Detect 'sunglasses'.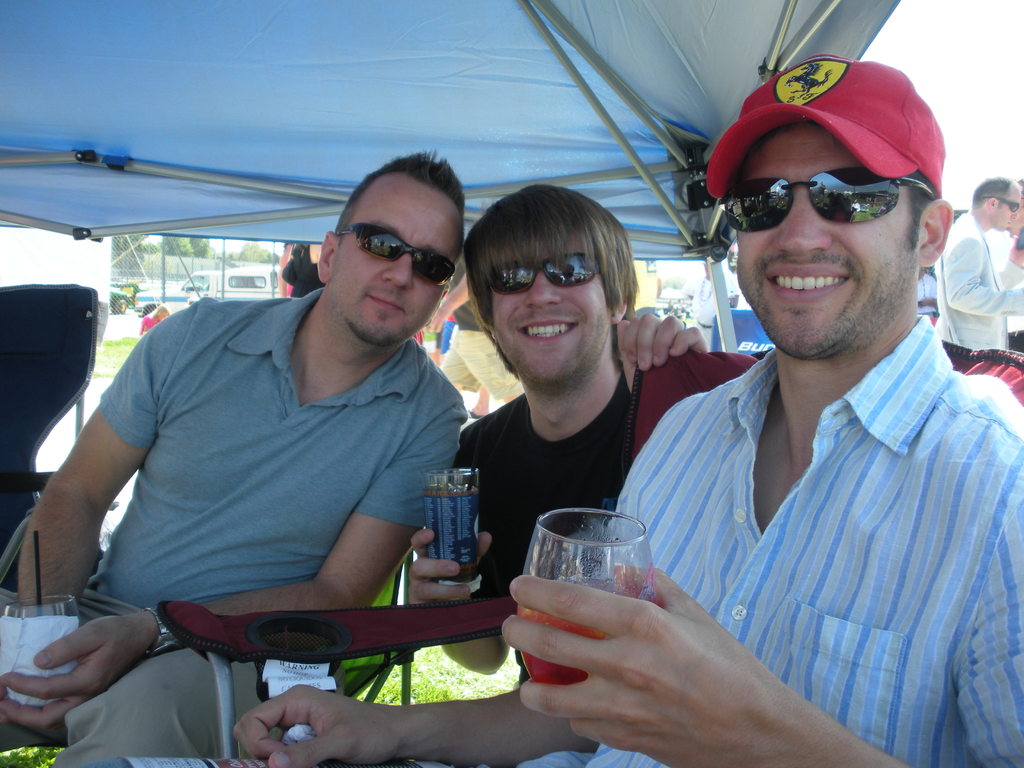
Detected at [335, 222, 456, 284].
